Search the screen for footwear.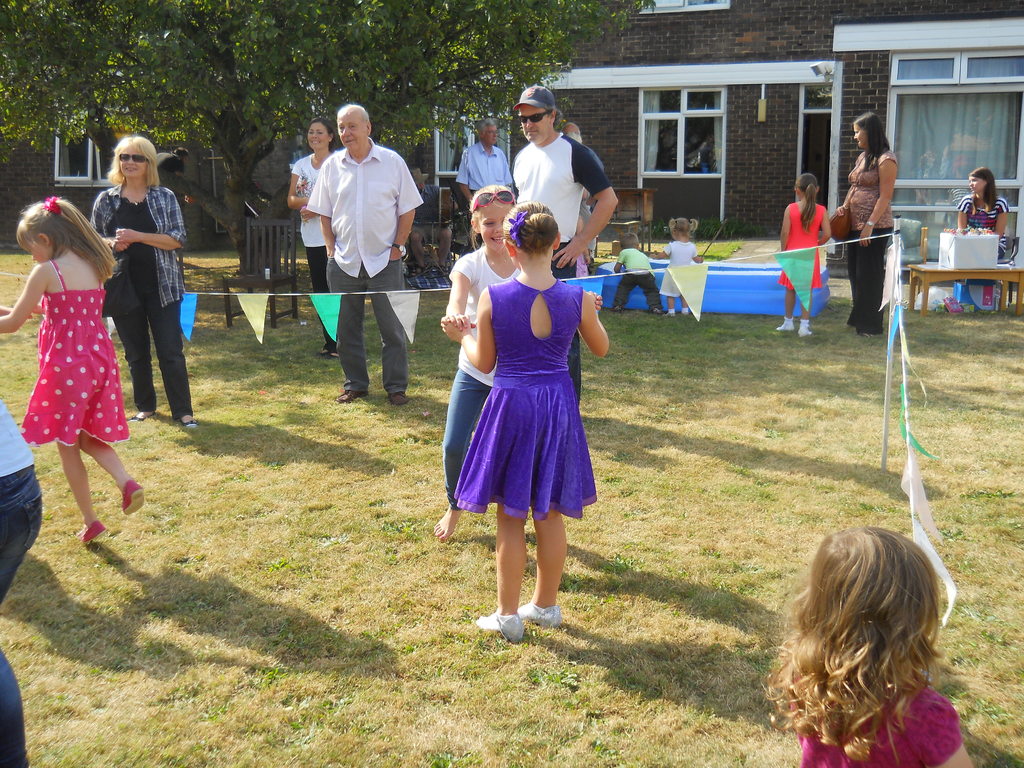
Found at (x1=614, y1=304, x2=625, y2=312).
